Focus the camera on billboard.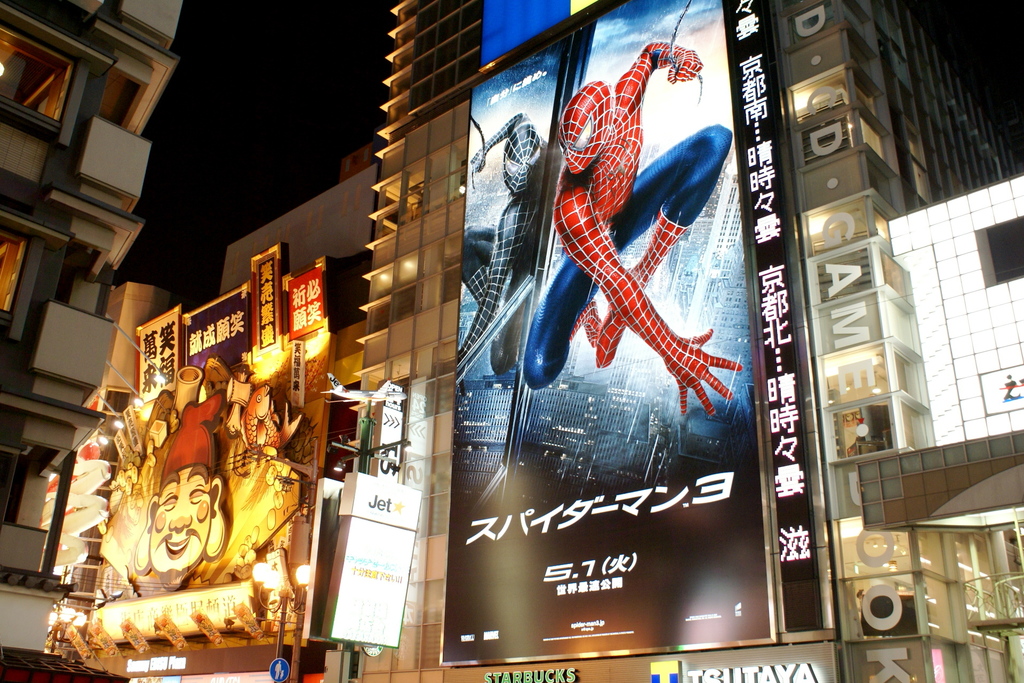
Focus region: detection(135, 298, 178, 395).
